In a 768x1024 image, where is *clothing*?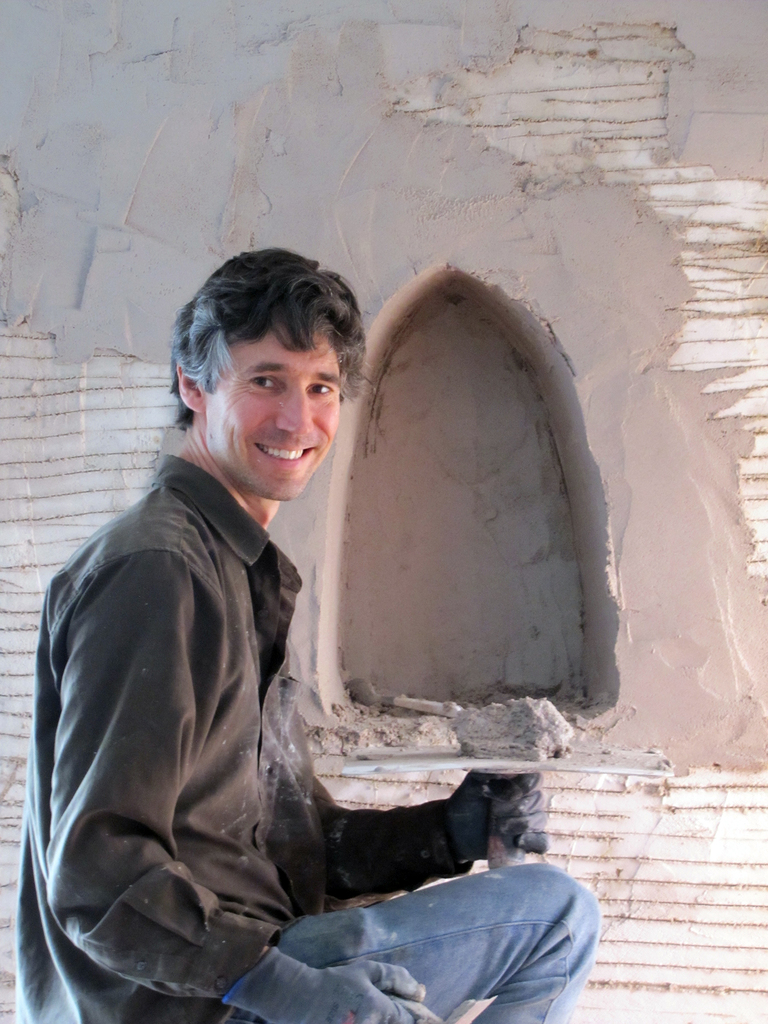
(0, 452, 606, 1023).
